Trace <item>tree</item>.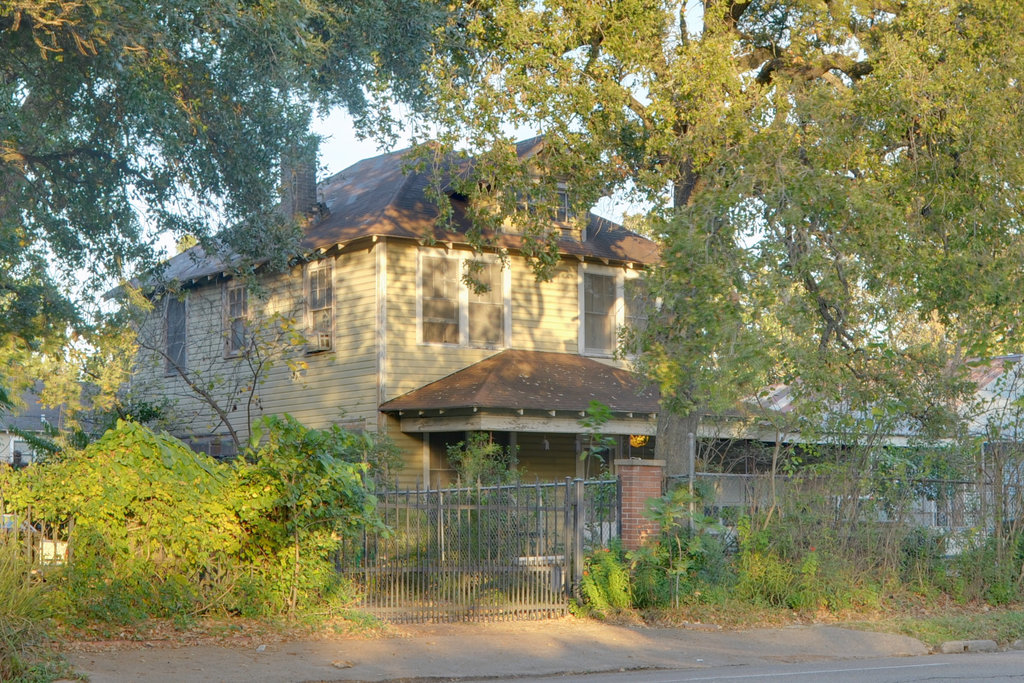
Traced to detection(0, 0, 479, 431).
